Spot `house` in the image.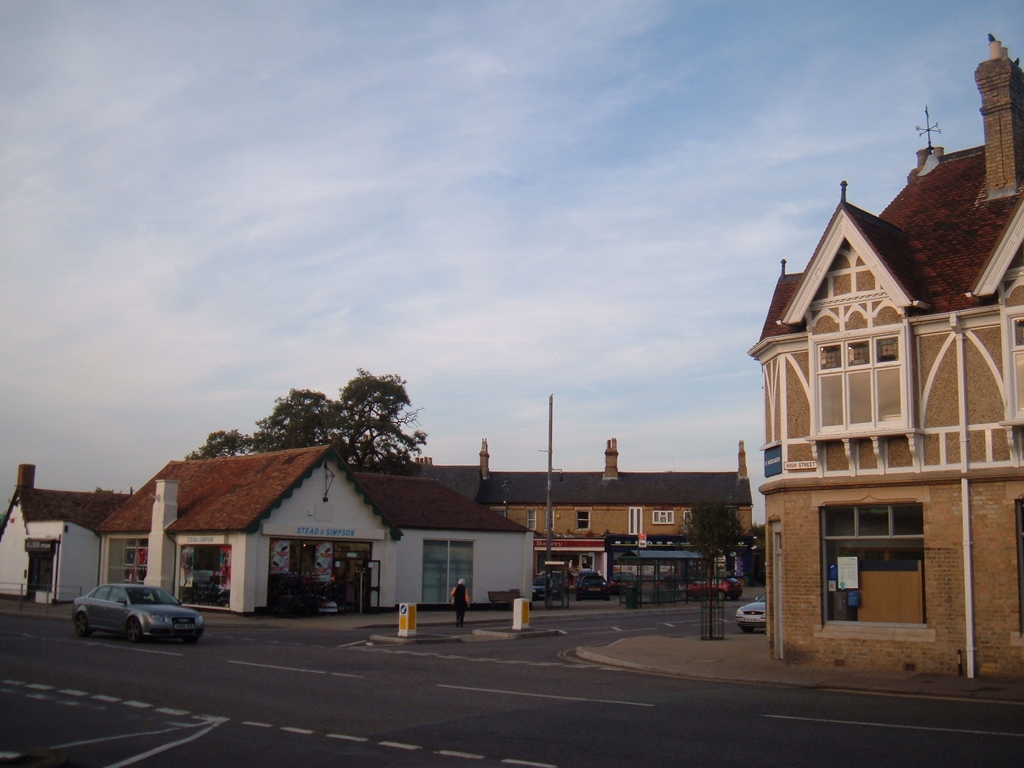
`house` found at crop(92, 444, 404, 606).
